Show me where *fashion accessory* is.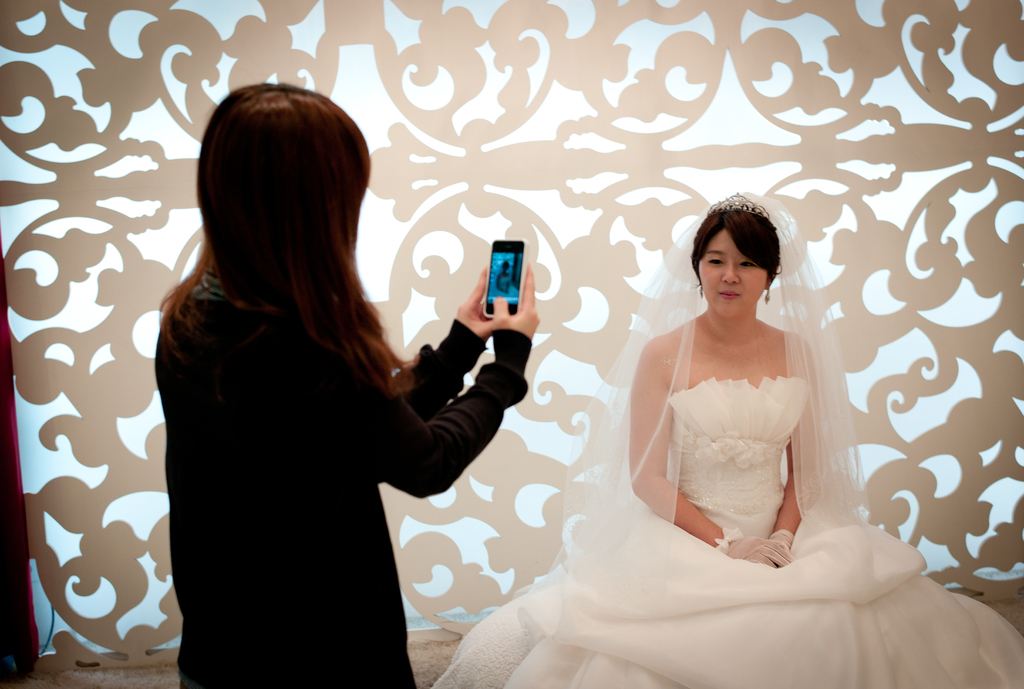
*fashion accessory* is at [x1=769, y1=527, x2=794, y2=543].
